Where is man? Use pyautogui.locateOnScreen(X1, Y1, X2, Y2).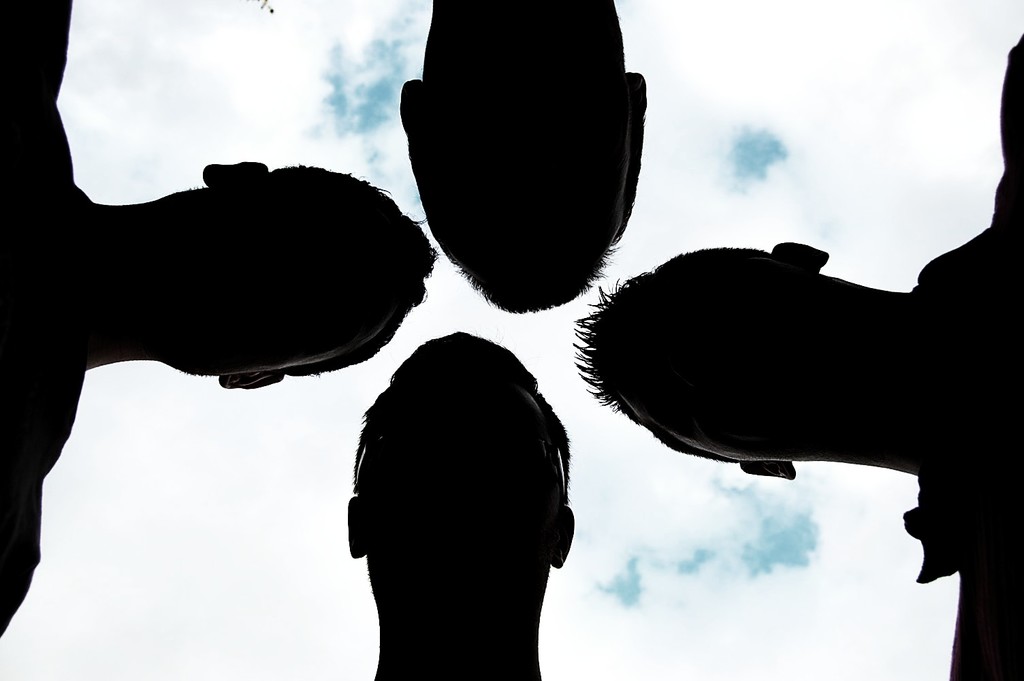
pyautogui.locateOnScreen(571, 33, 1023, 680).
